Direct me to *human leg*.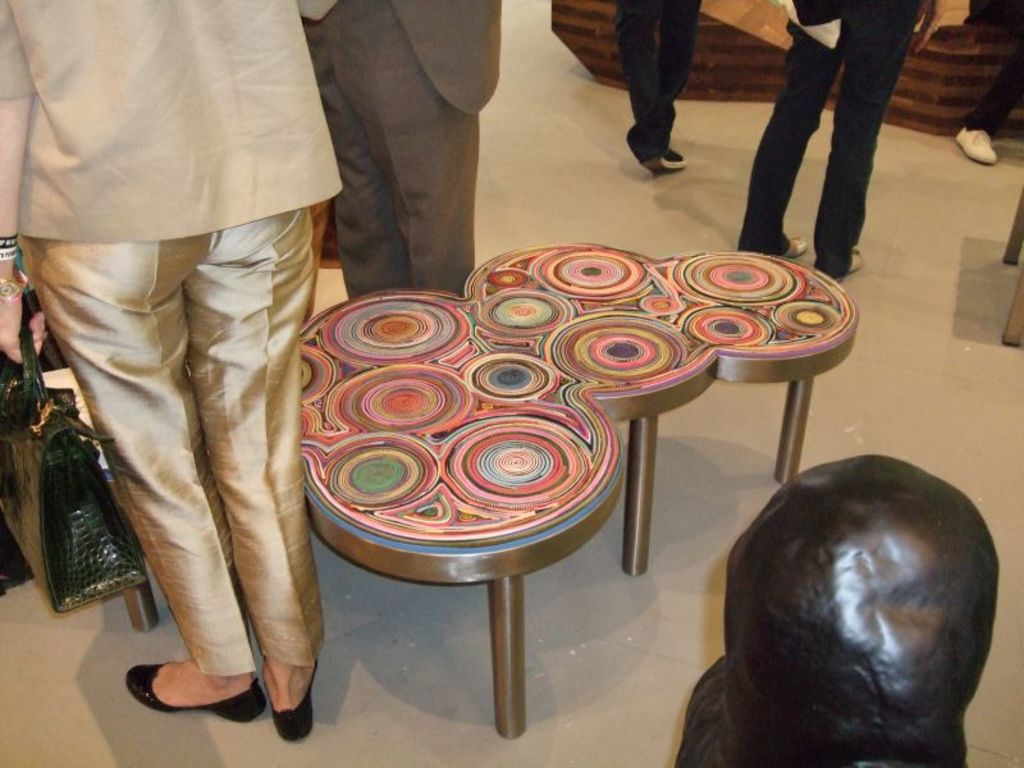
Direction: (737,15,851,255).
